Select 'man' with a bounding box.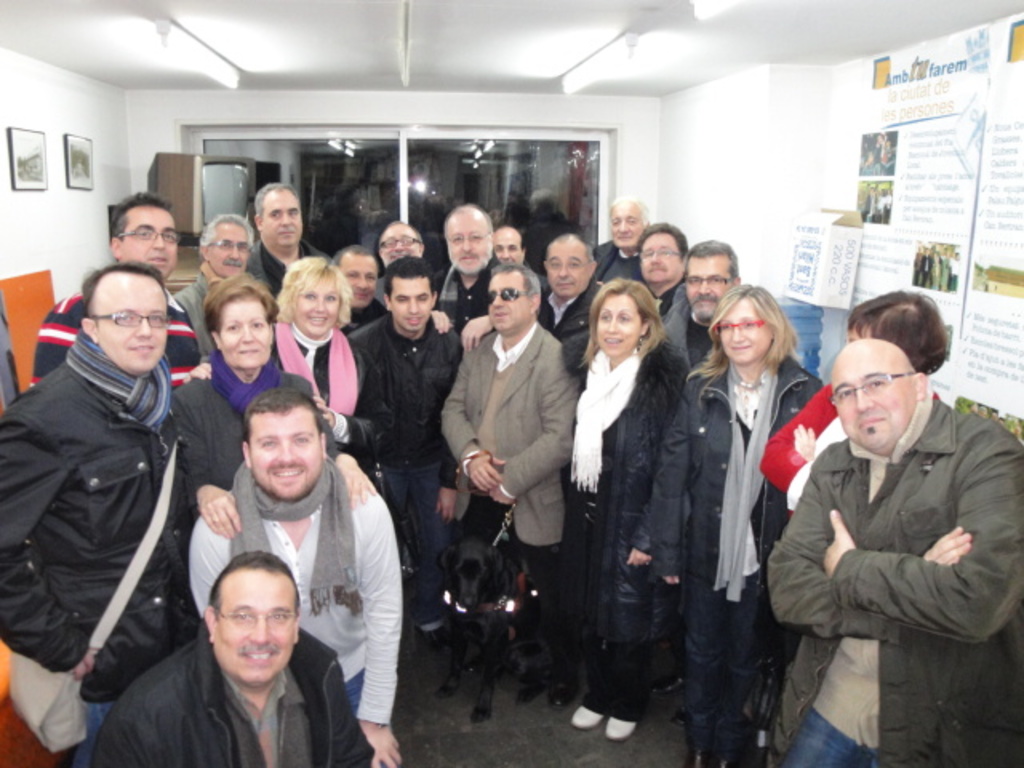
bbox=[90, 550, 379, 766].
